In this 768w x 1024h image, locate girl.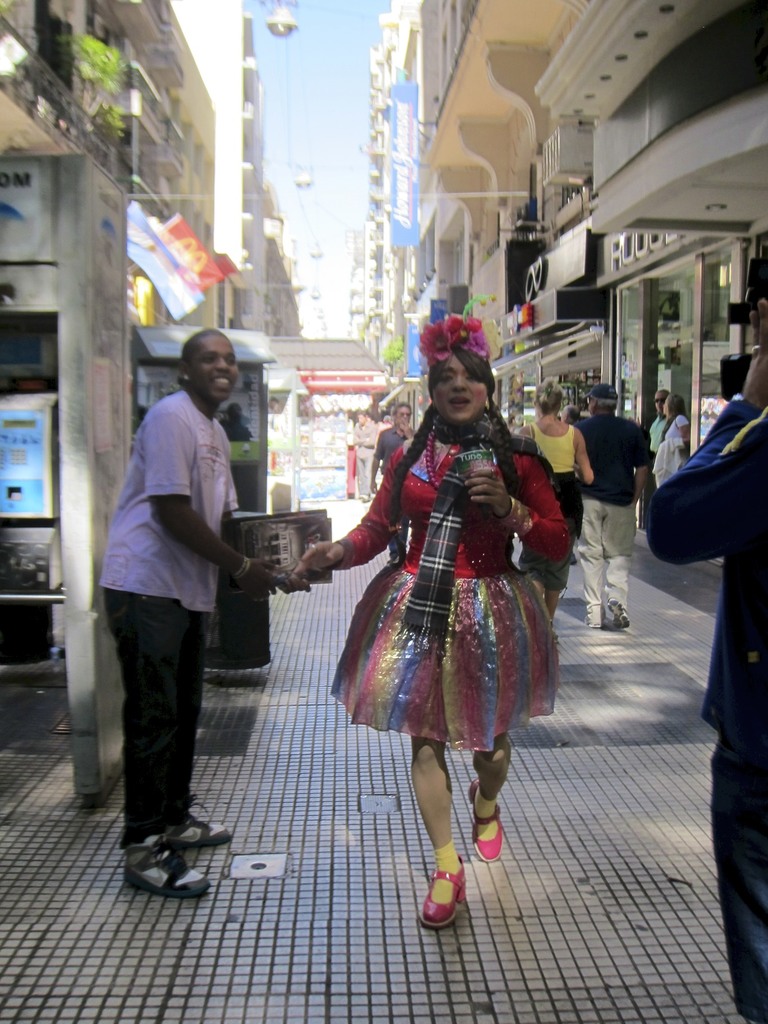
Bounding box: {"left": 282, "top": 303, "right": 575, "bottom": 940}.
